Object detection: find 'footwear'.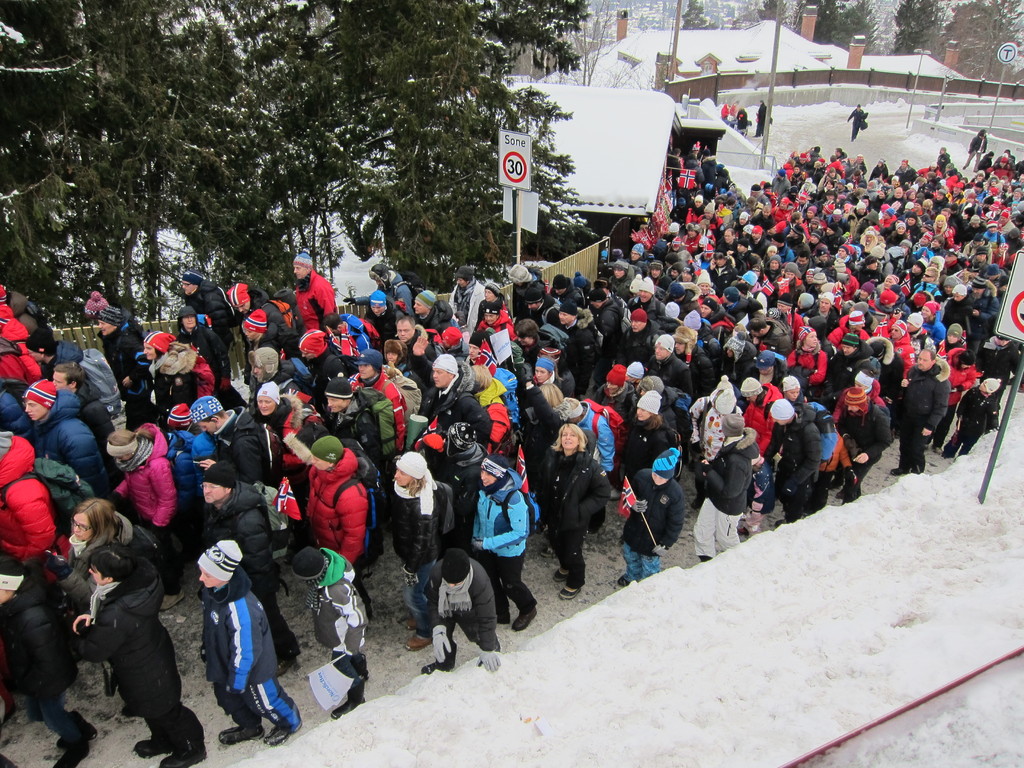
pyautogui.locateOnScreen(278, 641, 301, 674).
